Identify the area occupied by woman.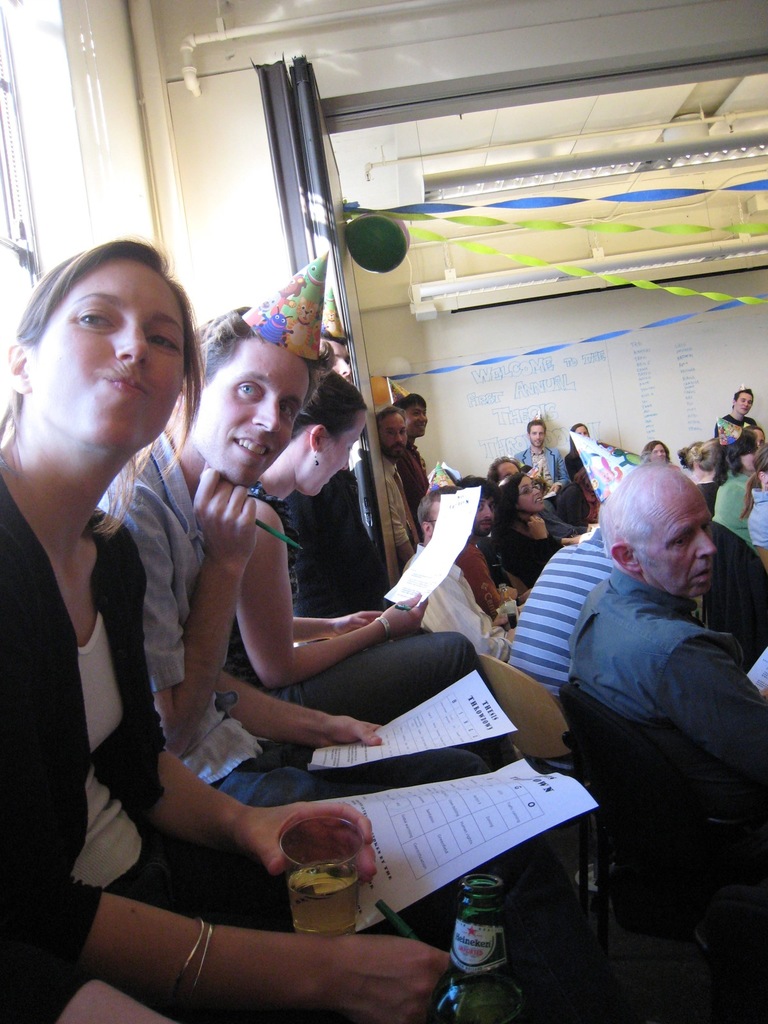
Area: (x1=634, y1=438, x2=679, y2=467).
